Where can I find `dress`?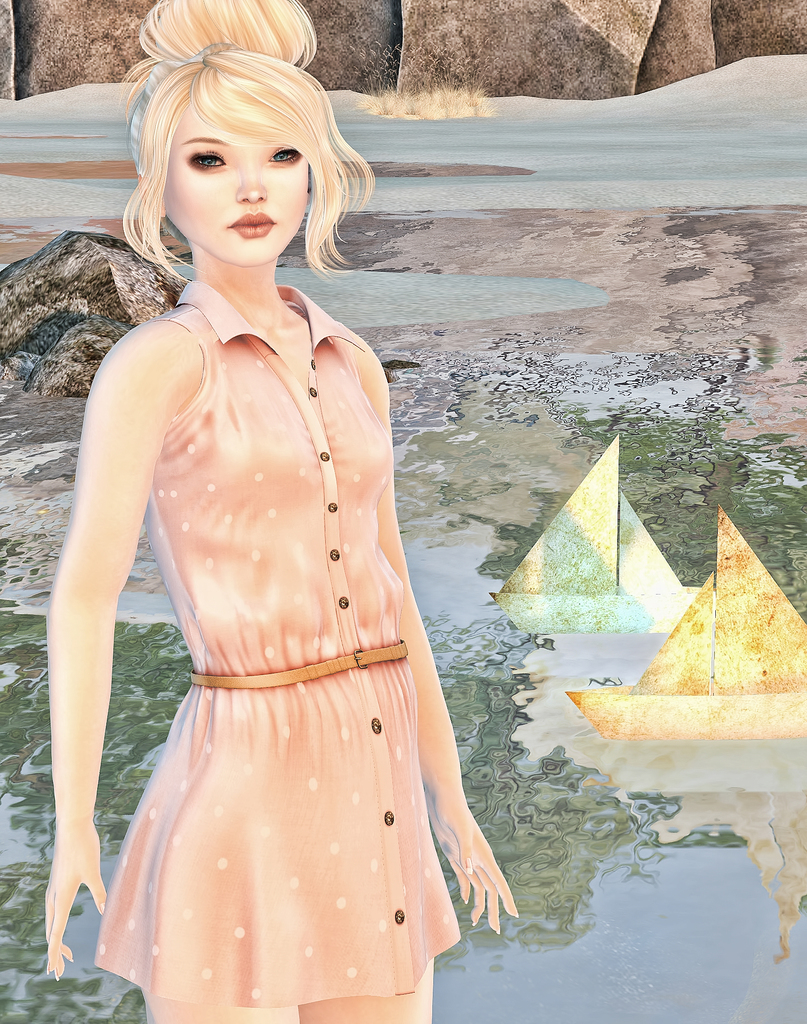
You can find it at (90, 280, 461, 1006).
